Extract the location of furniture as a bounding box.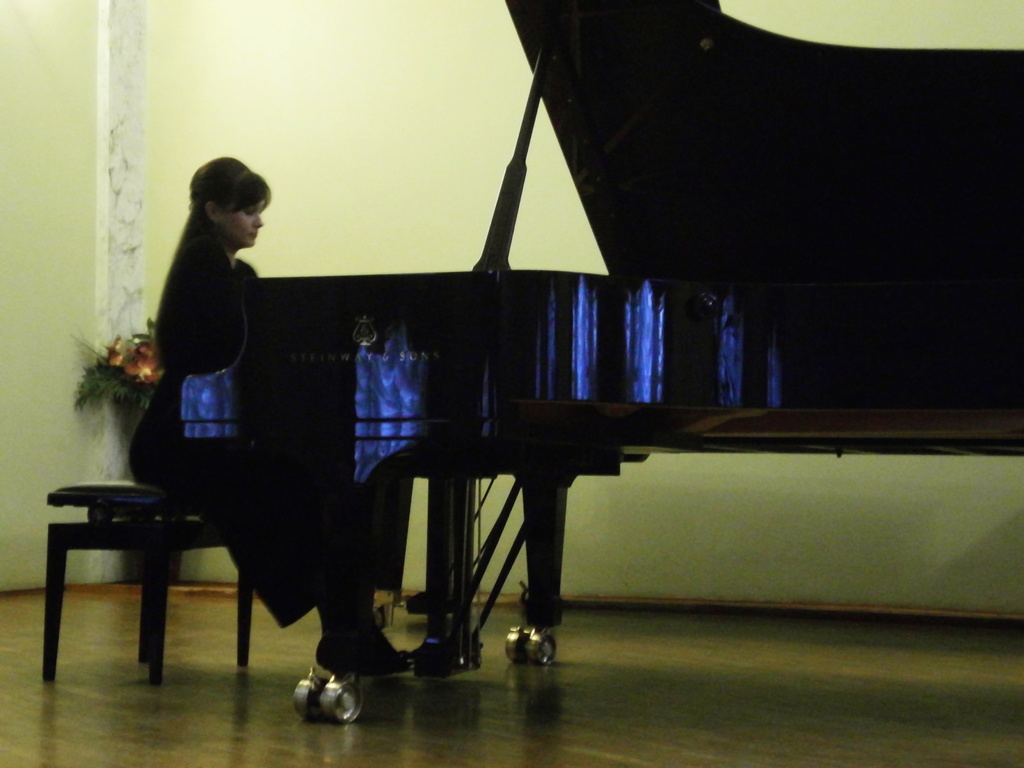
locate(40, 481, 255, 682).
